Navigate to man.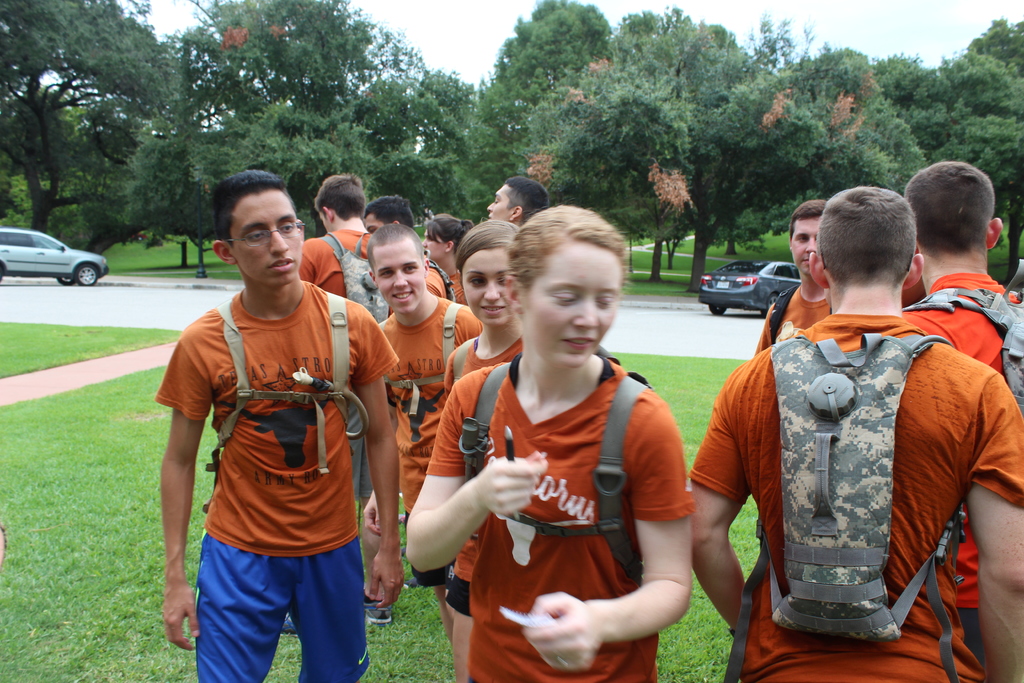
Navigation target: 280:172:396:634.
